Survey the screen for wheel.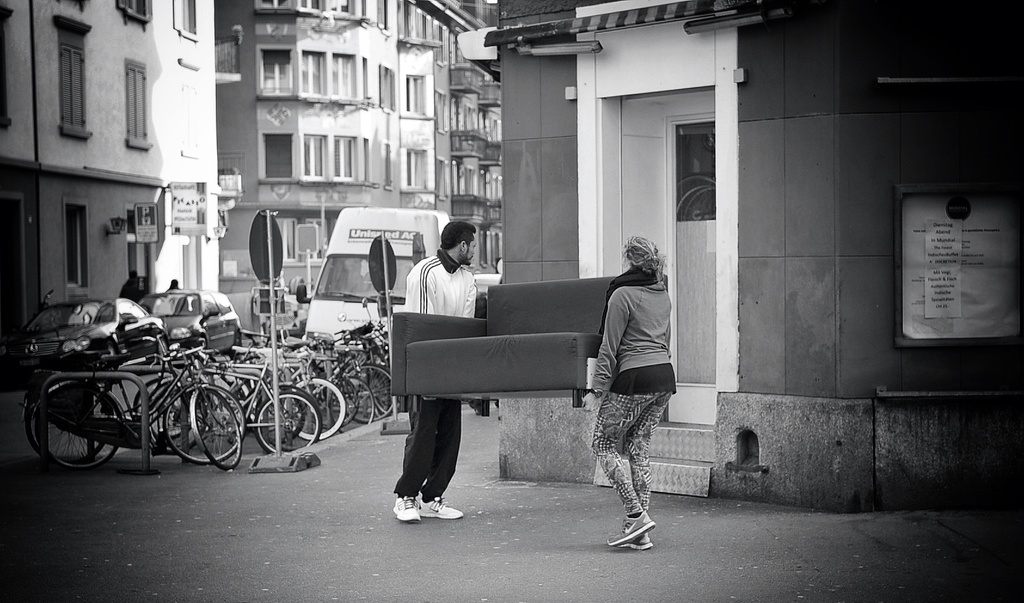
Survey found: {"x1": 33, "y1": 384, "x2": 129, "y2": 470}.
